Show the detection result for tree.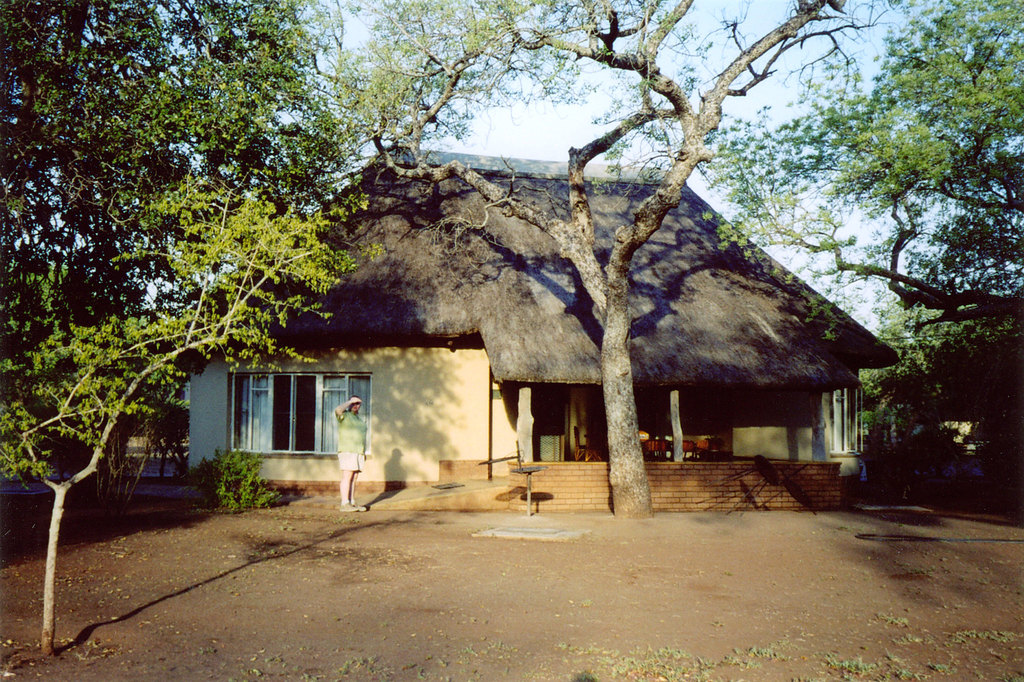
<box>0,169,344,650</box>.
